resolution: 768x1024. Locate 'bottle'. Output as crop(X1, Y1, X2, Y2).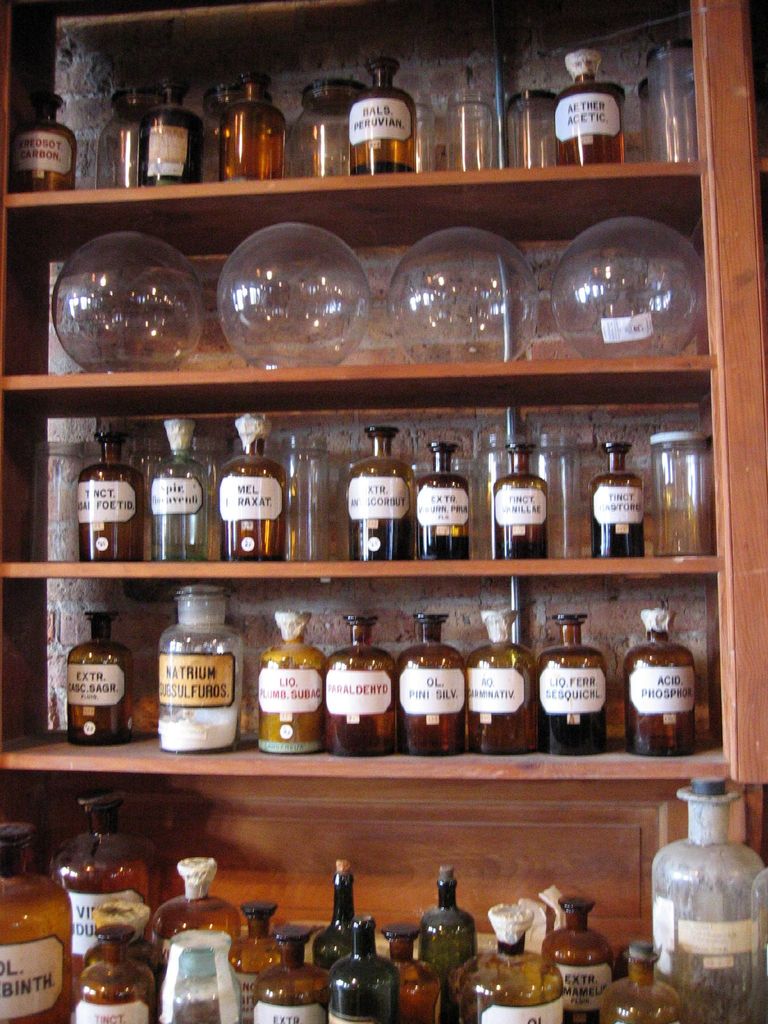
crop(346, 58, 420, 182).
